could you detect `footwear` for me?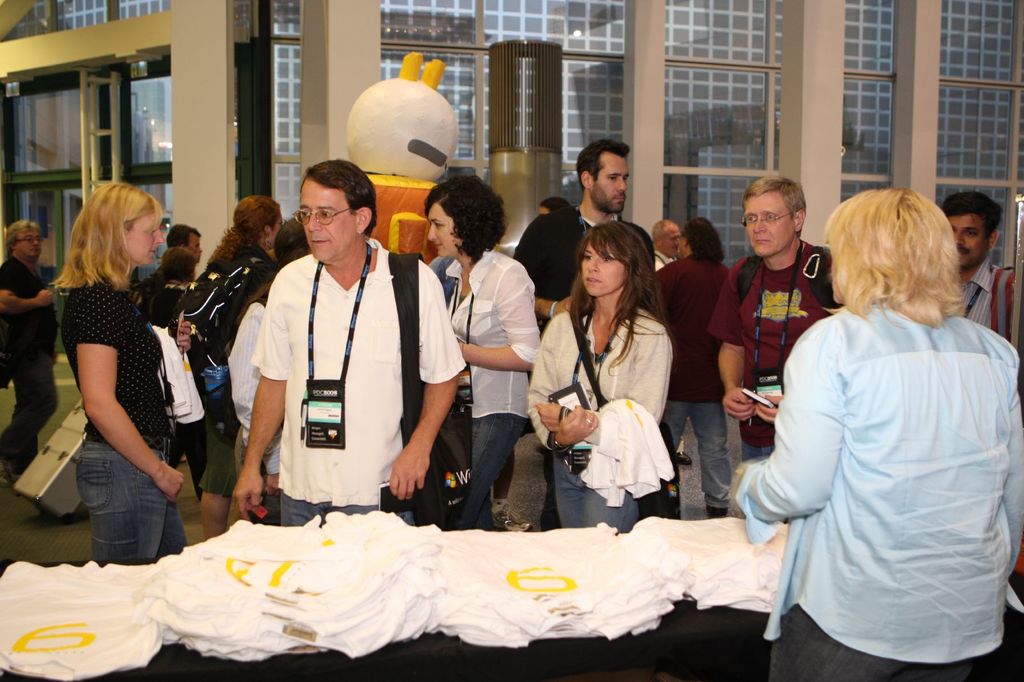
Detection result: (708, 504, 732, 519).
